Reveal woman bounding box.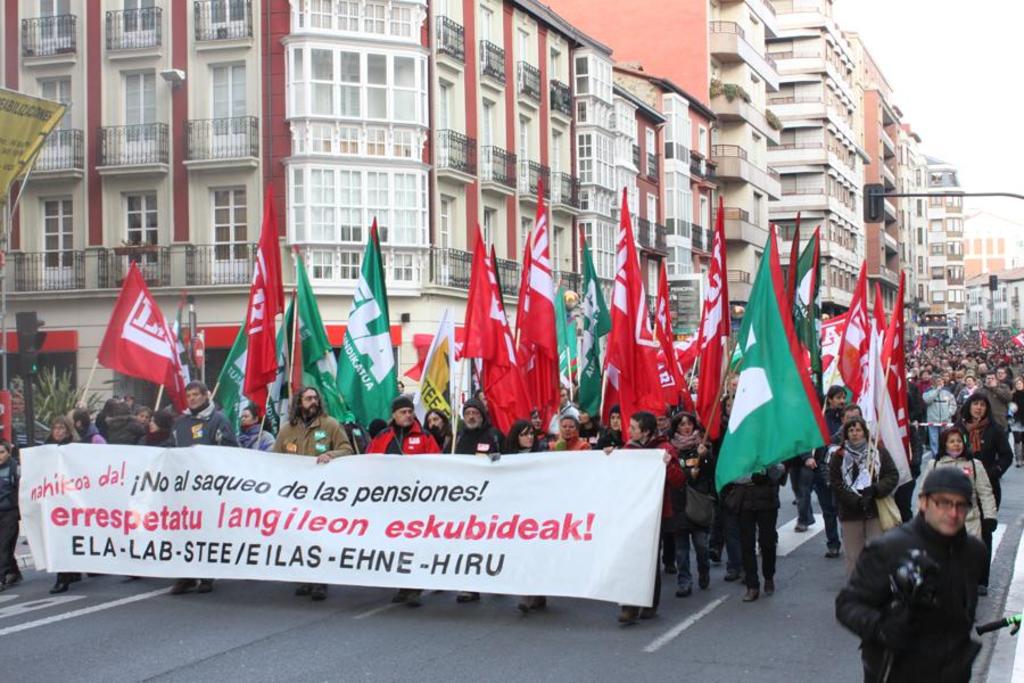
Revealed: bbox=[949, 393, 1019, 507].
